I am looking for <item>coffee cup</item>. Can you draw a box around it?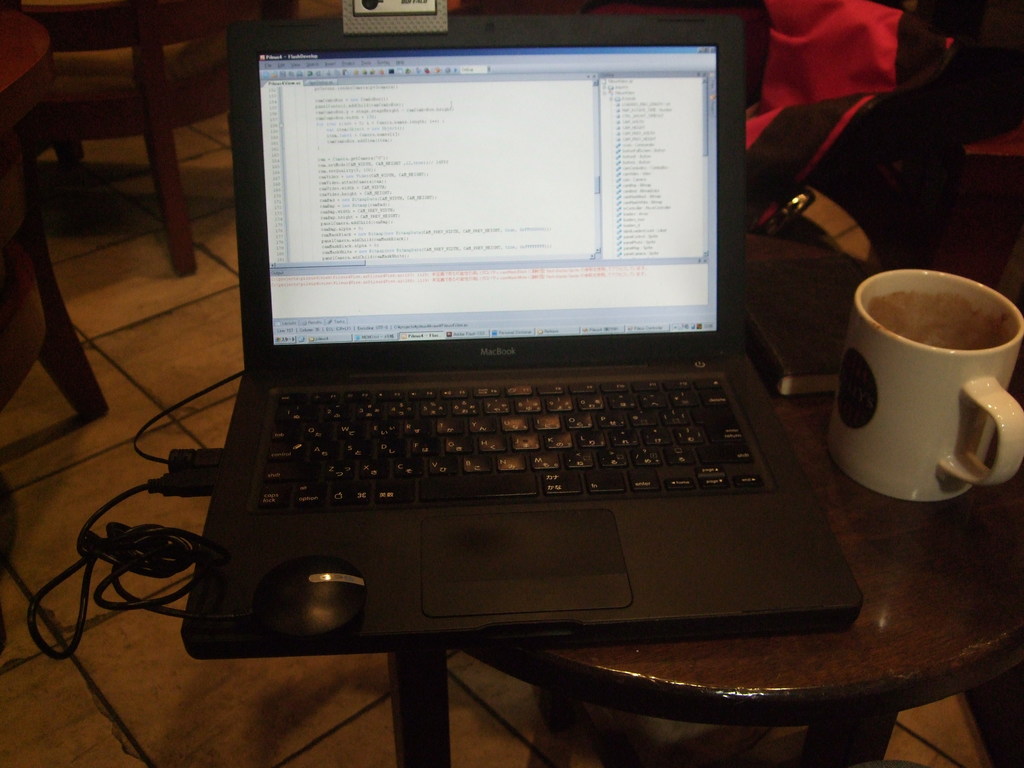
Sure, the bounding box is 826:269:1023:511.
